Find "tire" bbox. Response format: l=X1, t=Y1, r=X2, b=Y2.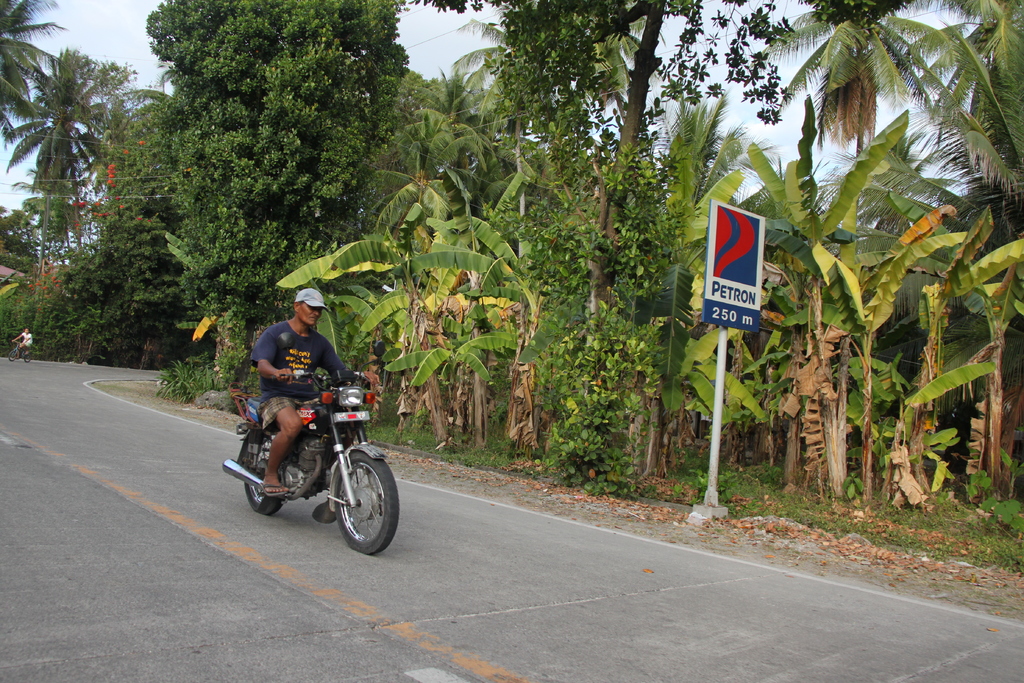
l=334, t=448, r=400, b=552.
